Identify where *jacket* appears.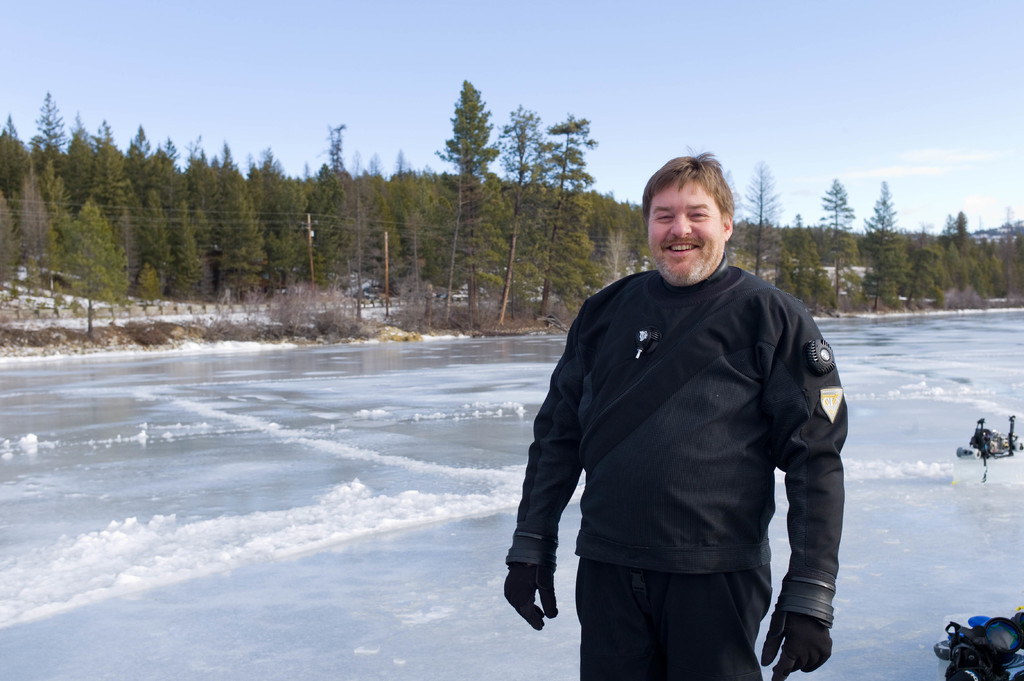
Appears at l=519, t=208, r=854, b=633.
